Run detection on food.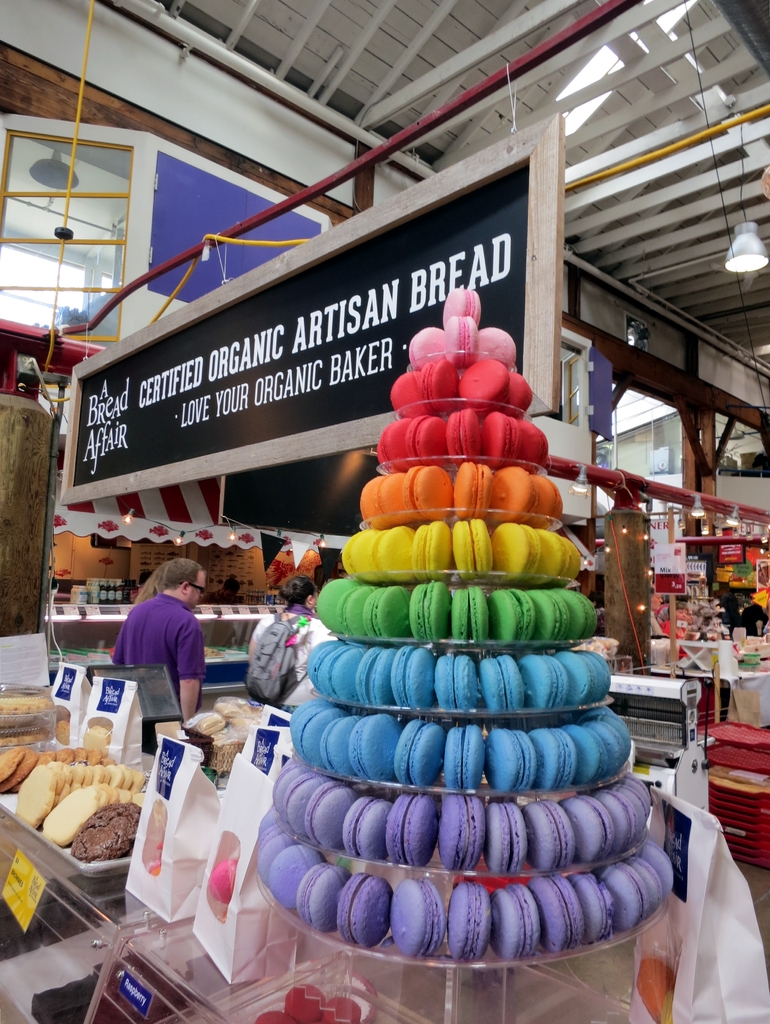
Result: <bbox>443, 724, 485, 790</bbox>.
